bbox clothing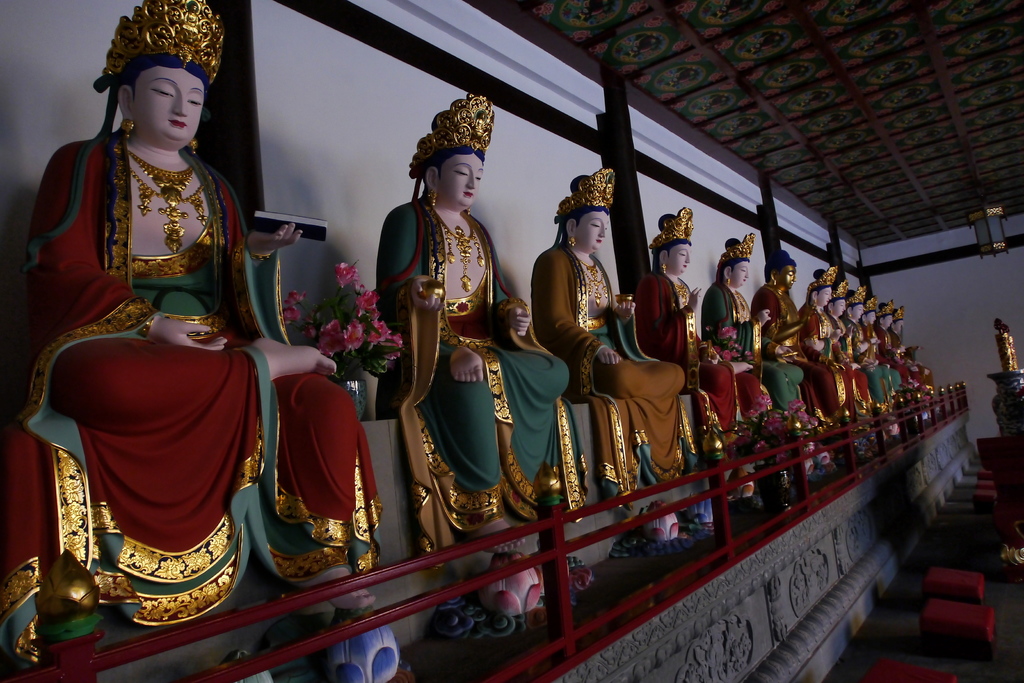
699, 281, 800, 429
